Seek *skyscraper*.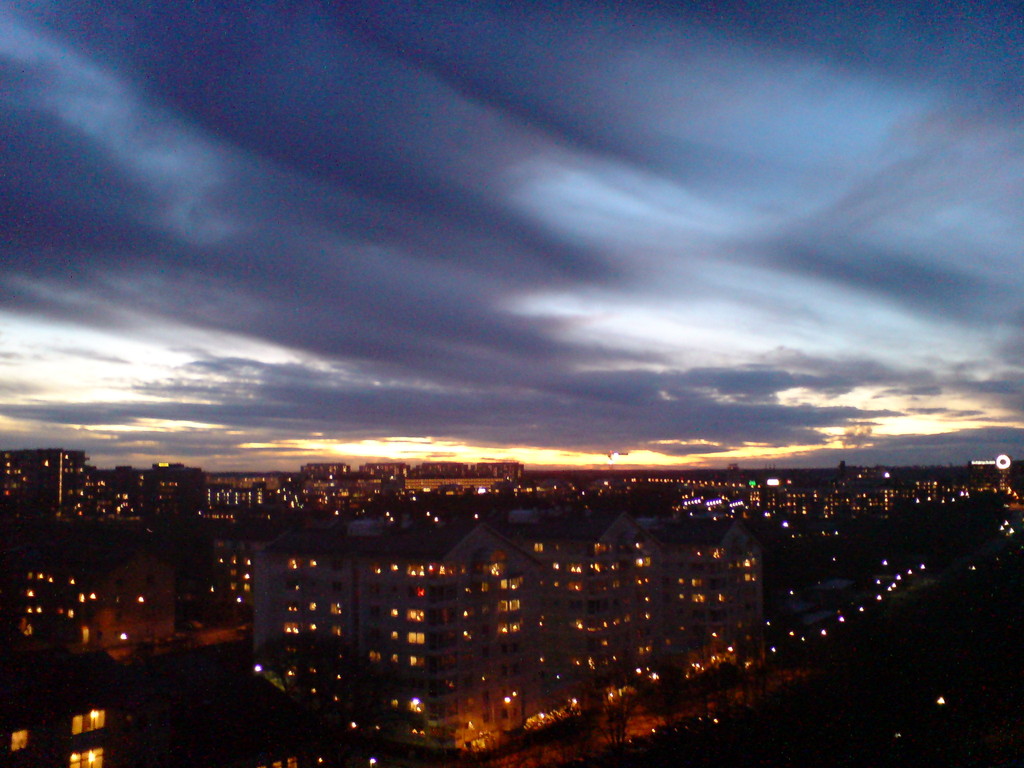
locate(666, 515, 791, 710).
